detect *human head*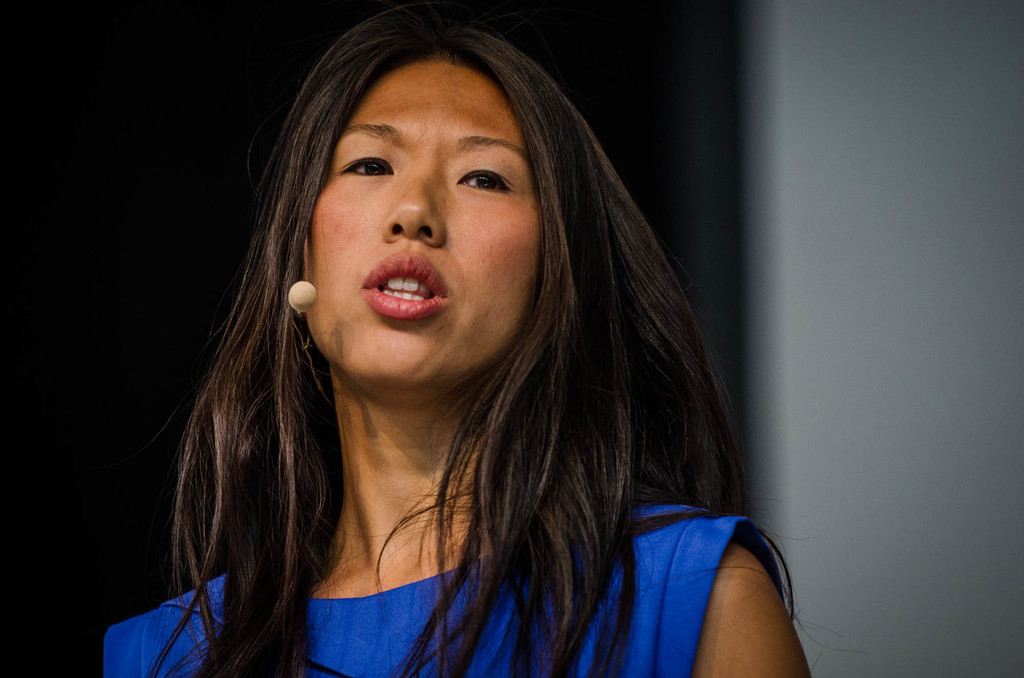
[x1=268, y1=12, x2=590, y2=363]
